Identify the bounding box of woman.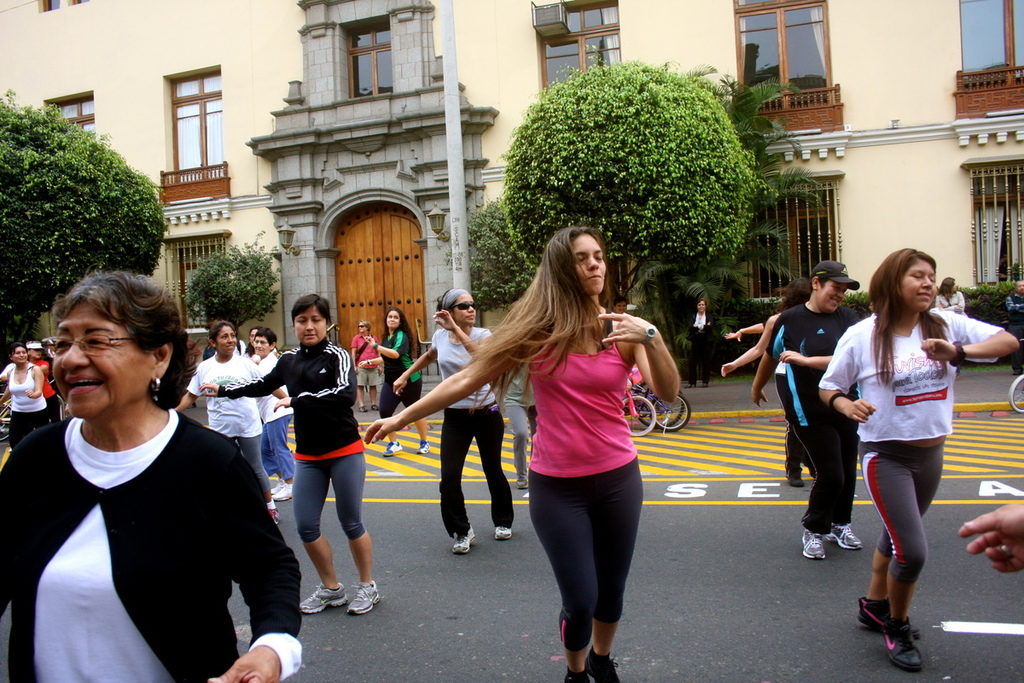
726/273/797/337.
